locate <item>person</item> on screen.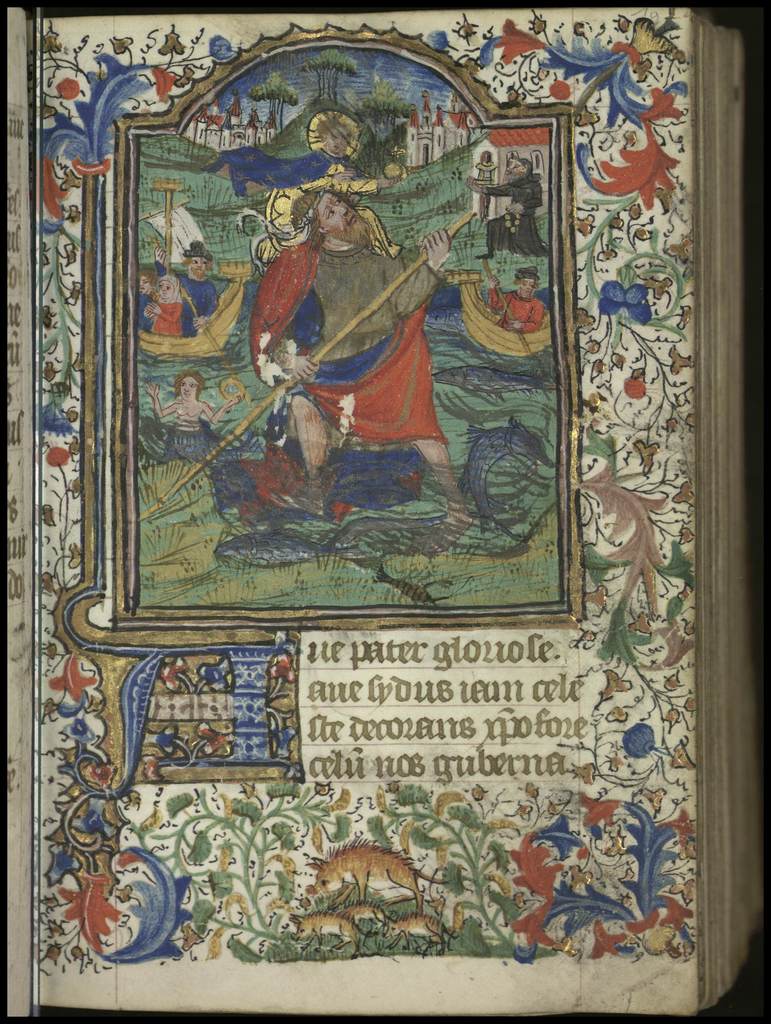
On screen at Rect(489, 257, 552, 337).
